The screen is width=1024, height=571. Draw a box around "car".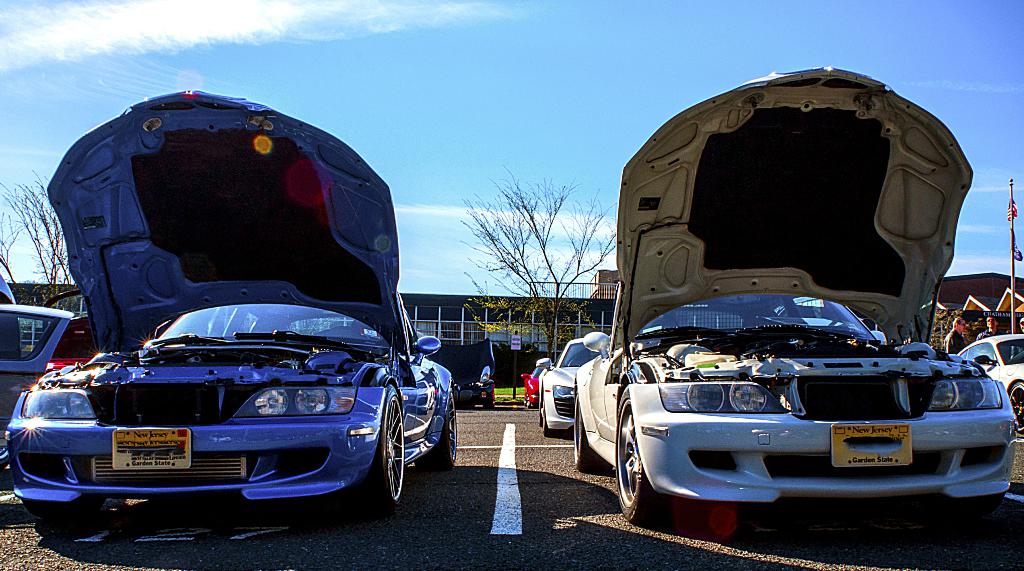
box(957, 335, 1023, 417).
